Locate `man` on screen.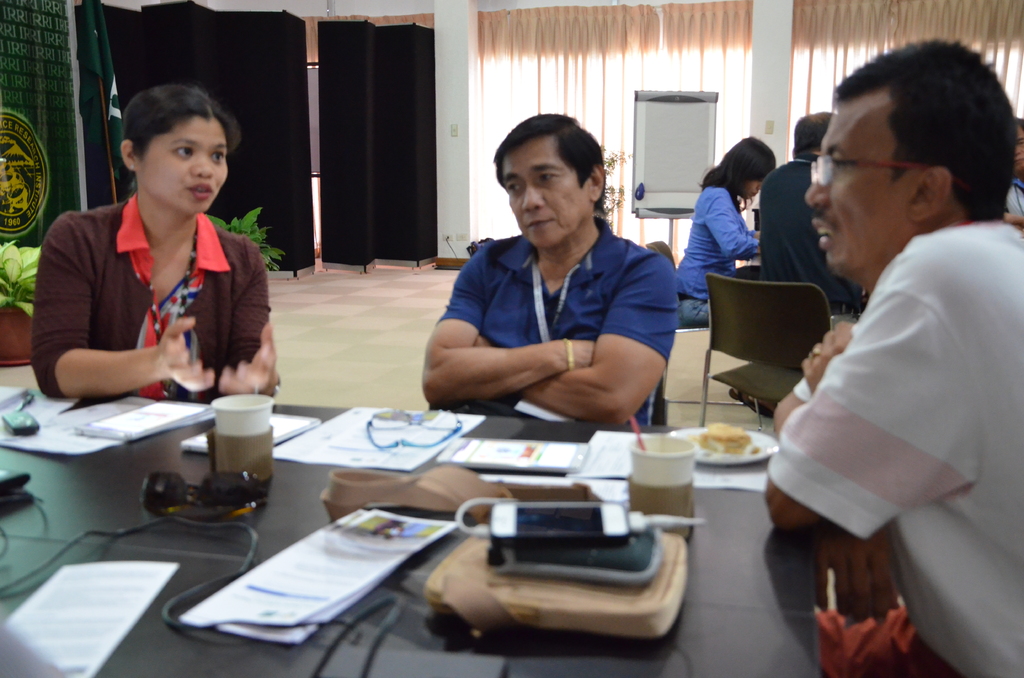
On screen at <box>417,124,681,432</box>.
